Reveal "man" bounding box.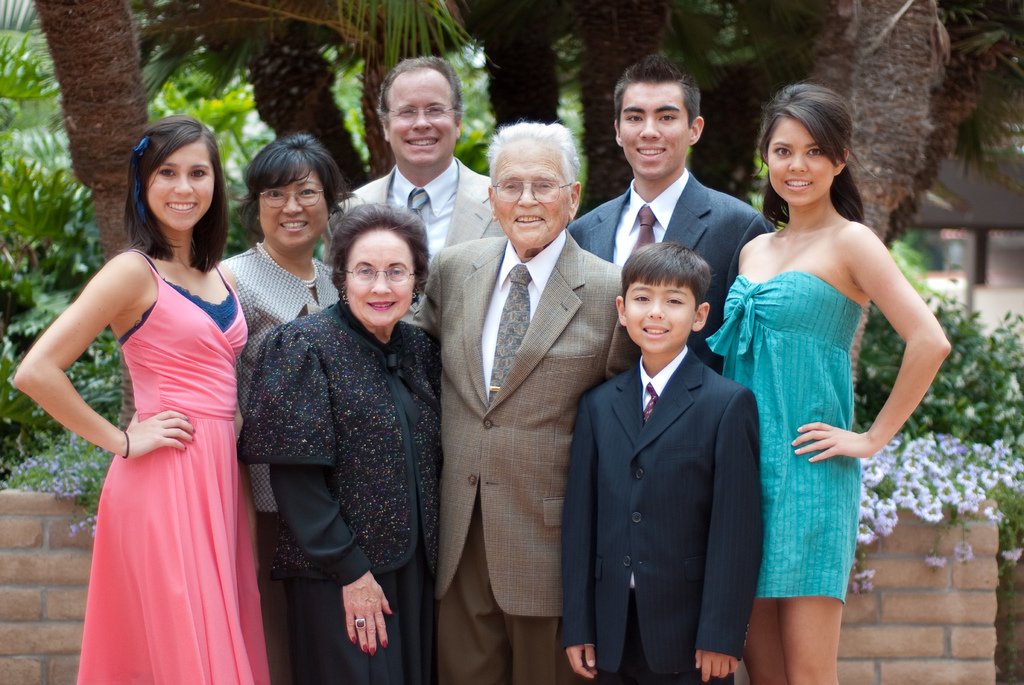
Revealed: (316, 58, 504, 327).
